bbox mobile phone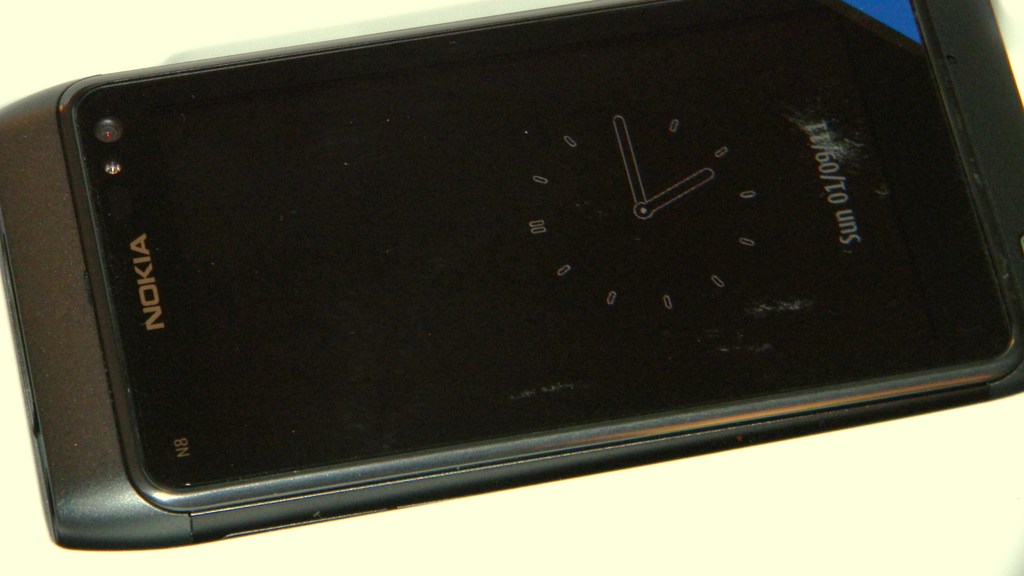
0,24,1020,541
